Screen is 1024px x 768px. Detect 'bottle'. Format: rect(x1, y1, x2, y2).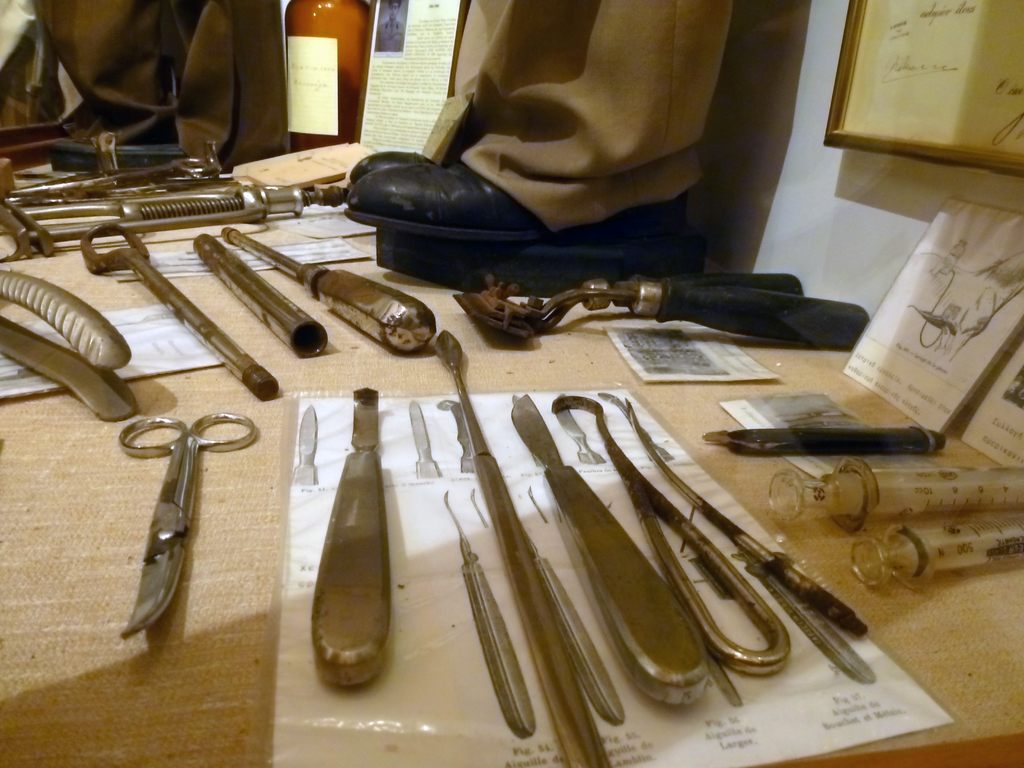
rect(268, 0, 372, 147).
